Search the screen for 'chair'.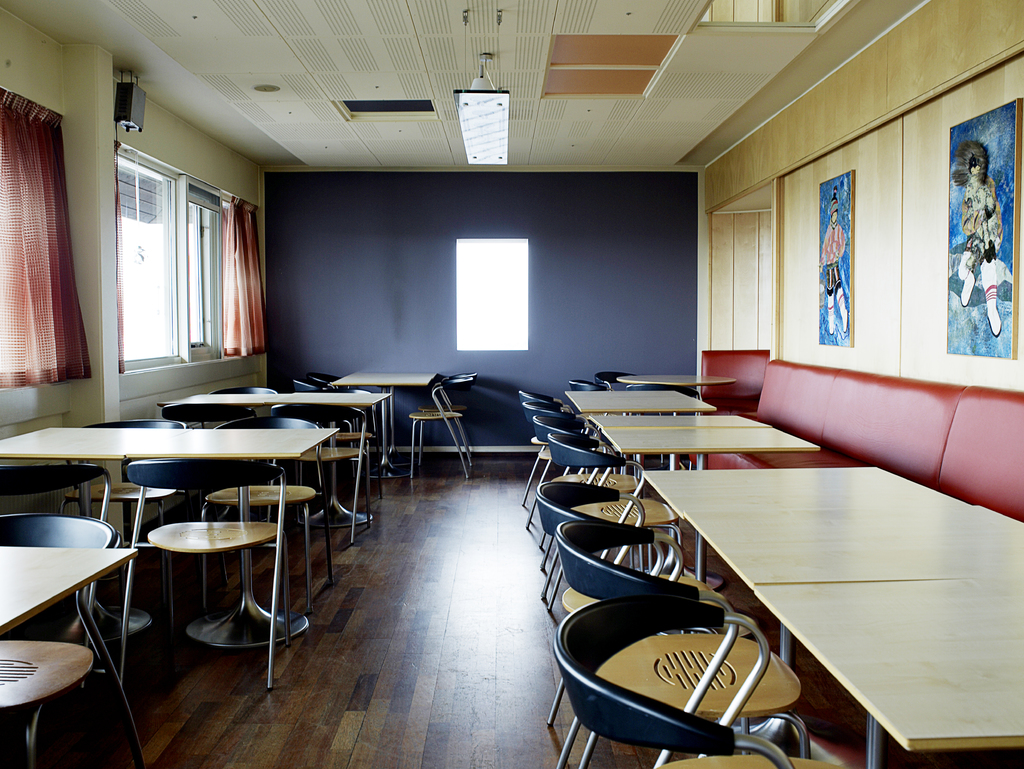
Found at 525, 422, 632, 544.
